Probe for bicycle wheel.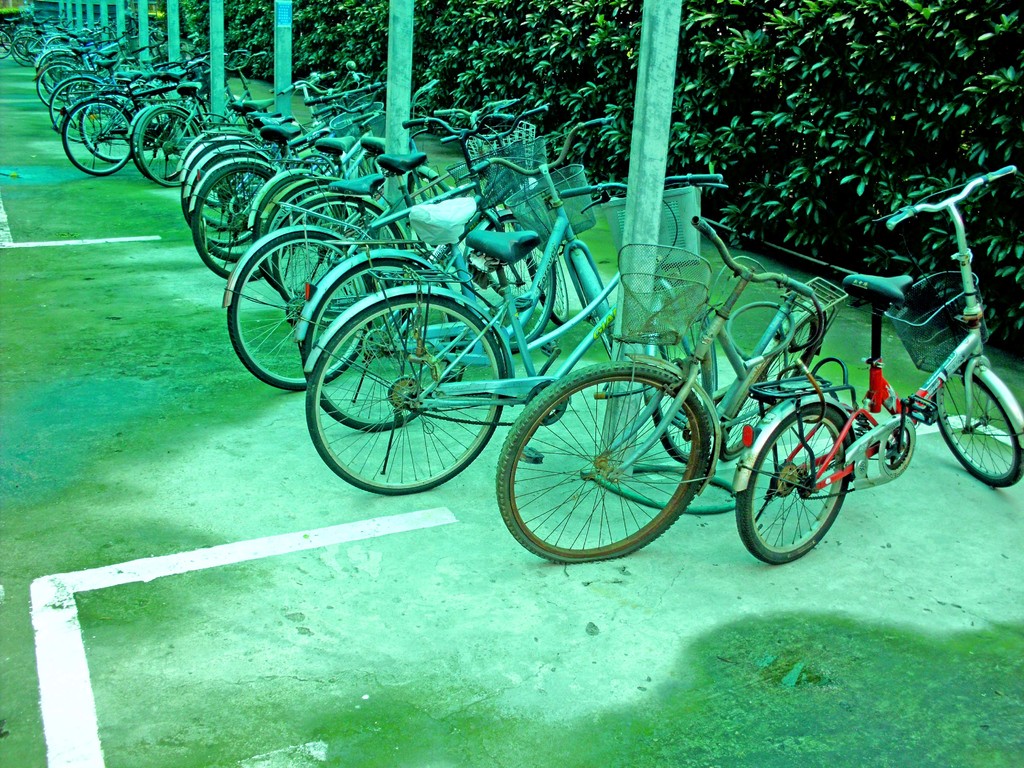
Probe result: x1=183 y1=143 x2=269 y2=246.
